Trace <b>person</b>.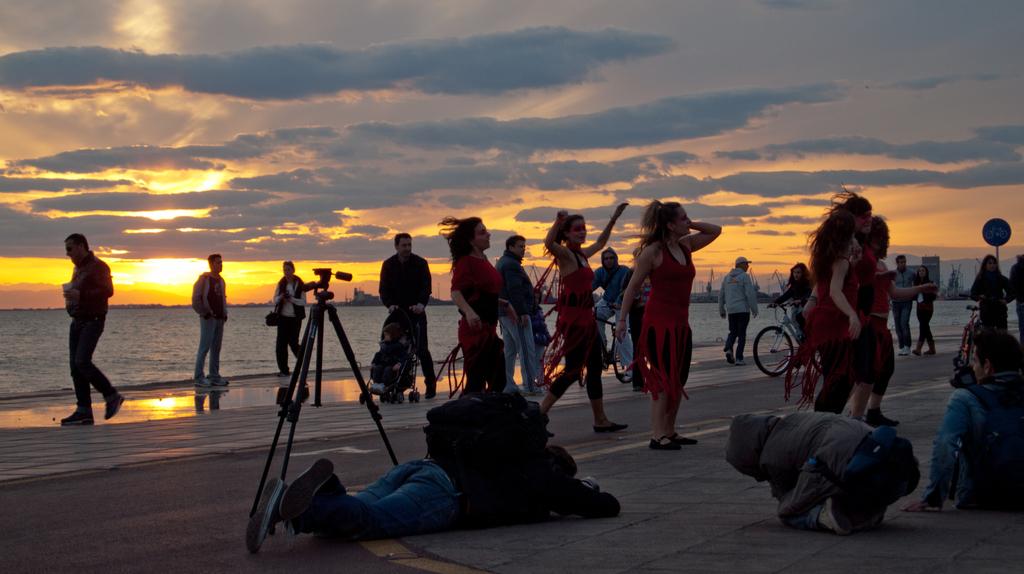
Traced to x1=966, y1=253, x2=1021, y2=333.
